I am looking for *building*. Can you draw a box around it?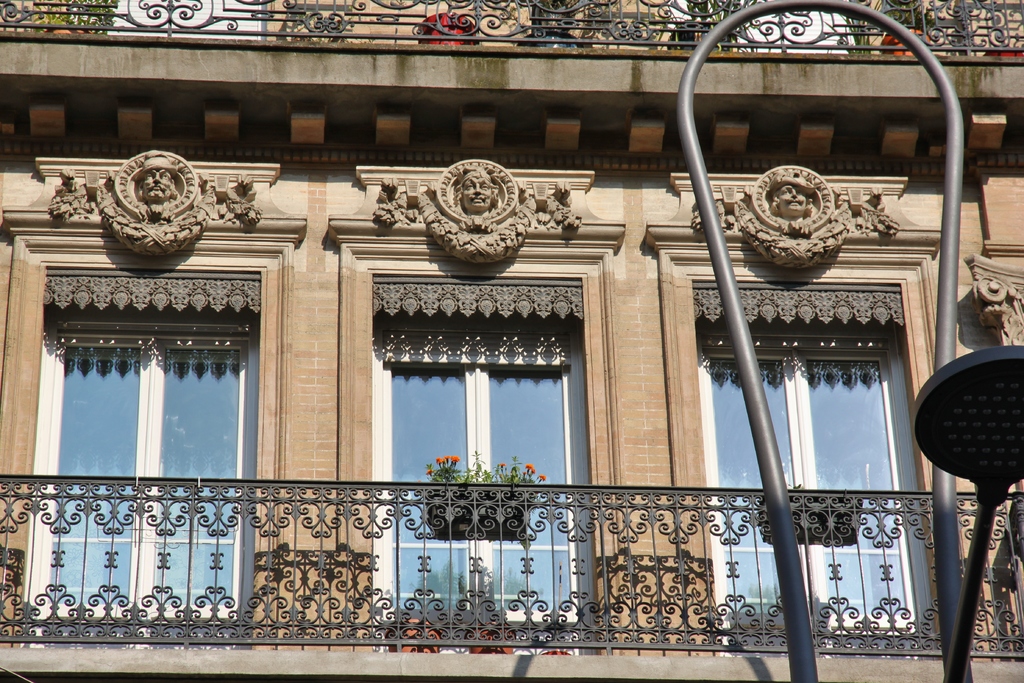
Sure, the bounding box is region(0, 0, 1023, 682).
